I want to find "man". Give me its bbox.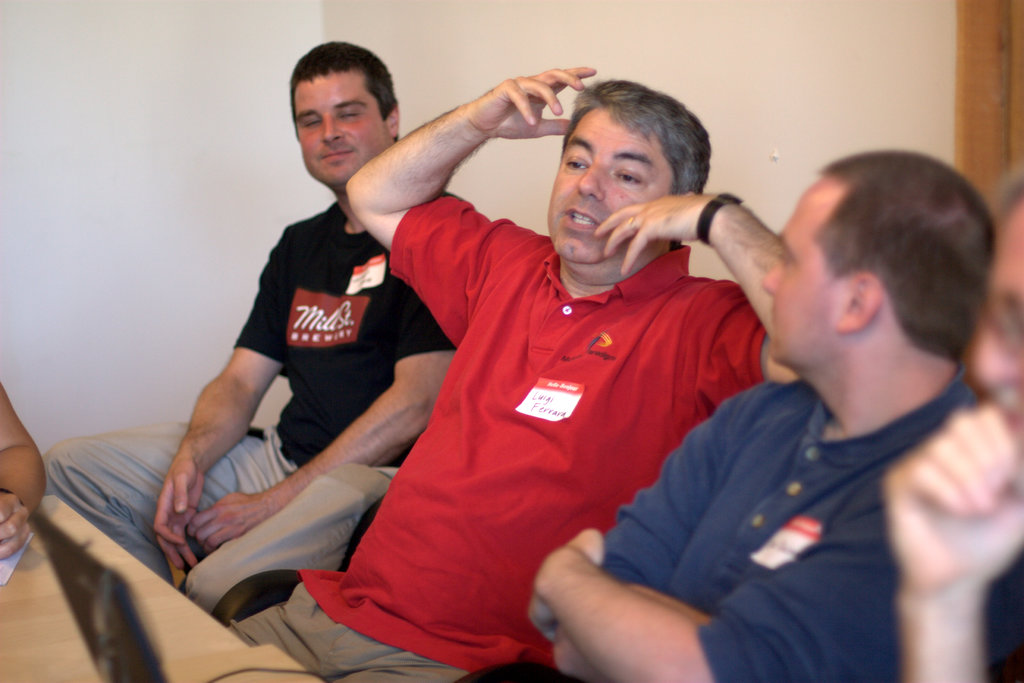
bbox(896, 161, 1023, 682).
